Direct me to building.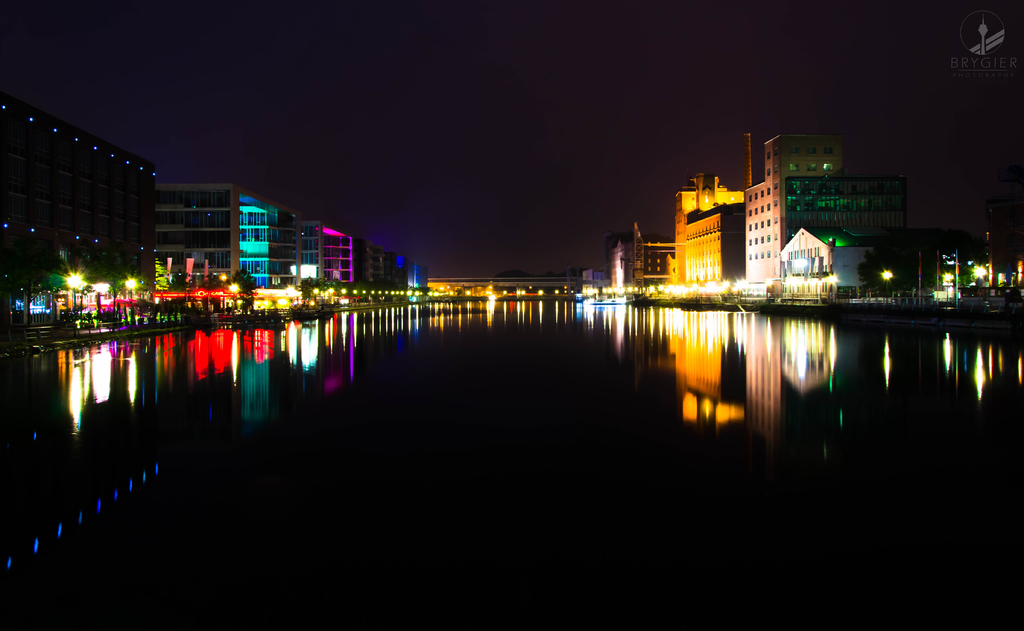
Direction: bbox(3, 90, 155, 293).
